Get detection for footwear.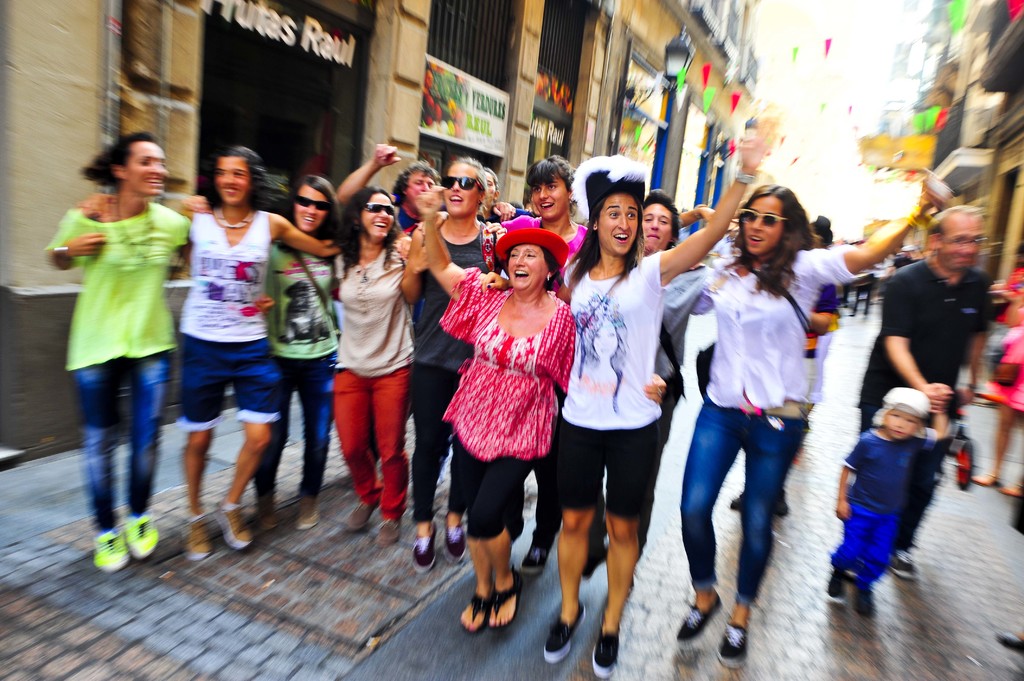
Detection: bbox(220, 507, 252, 550).
